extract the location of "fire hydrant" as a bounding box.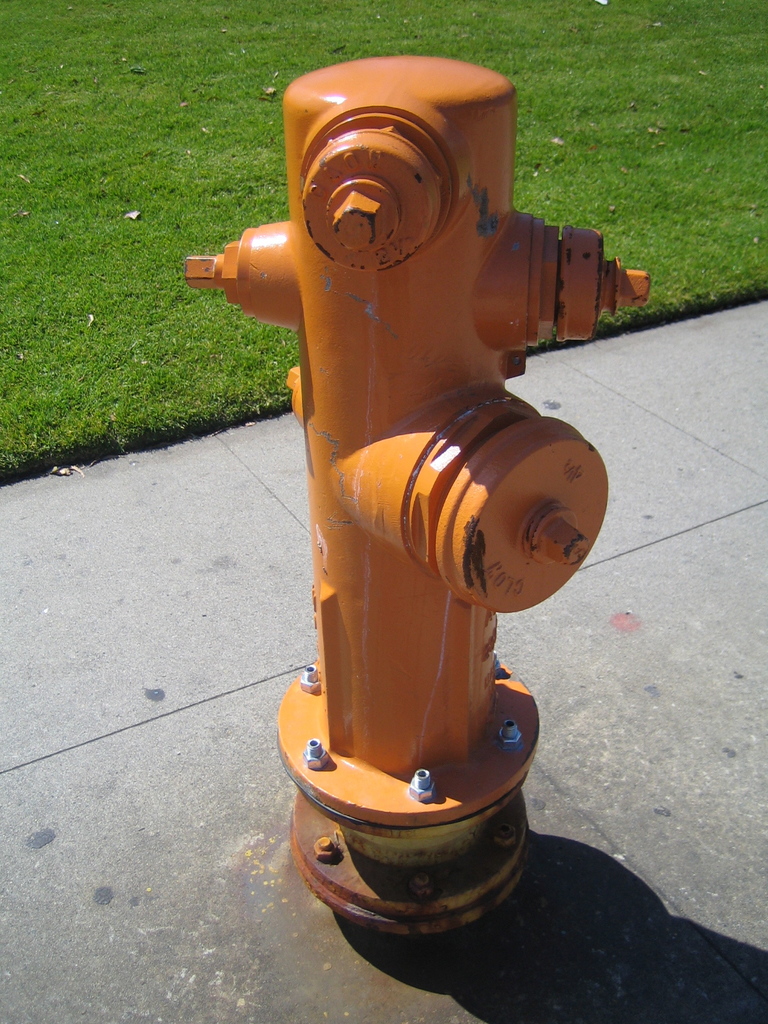
188,50,654,941.
